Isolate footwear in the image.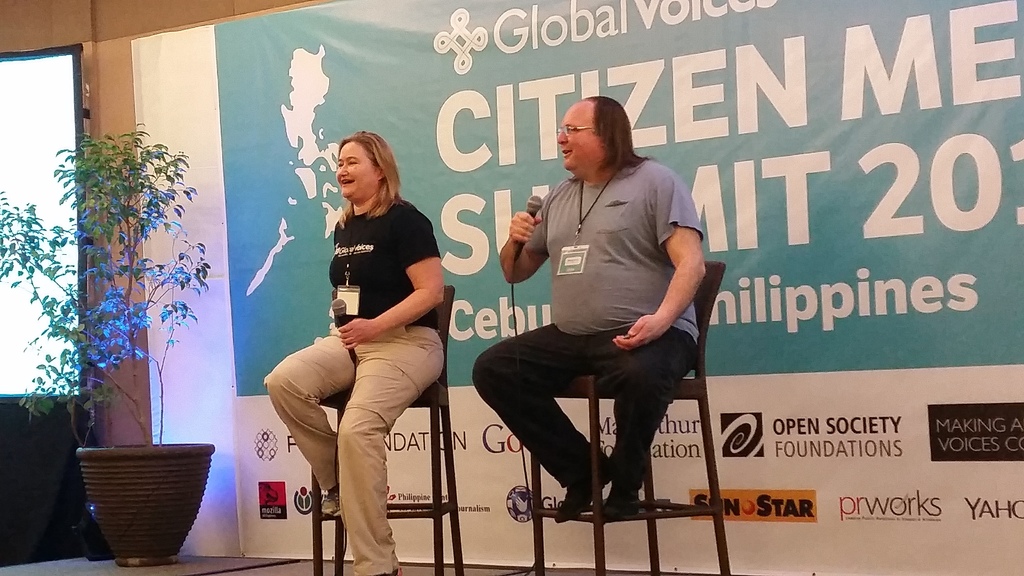
Isolated region: box(612, 474, 641, 516).
